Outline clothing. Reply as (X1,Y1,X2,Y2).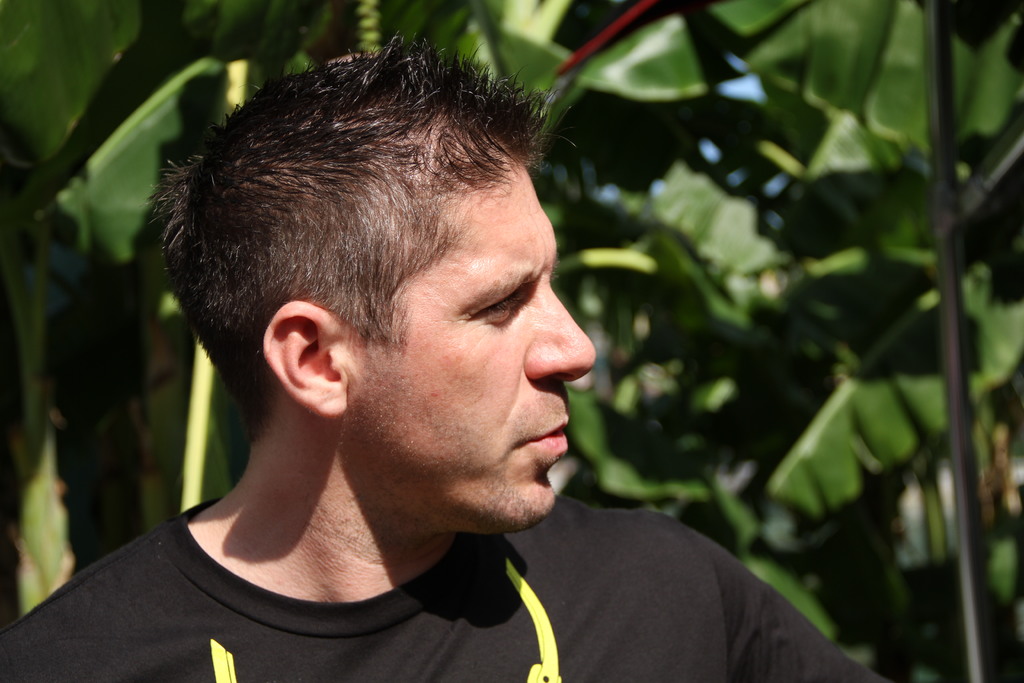
(6,497,872,682).
